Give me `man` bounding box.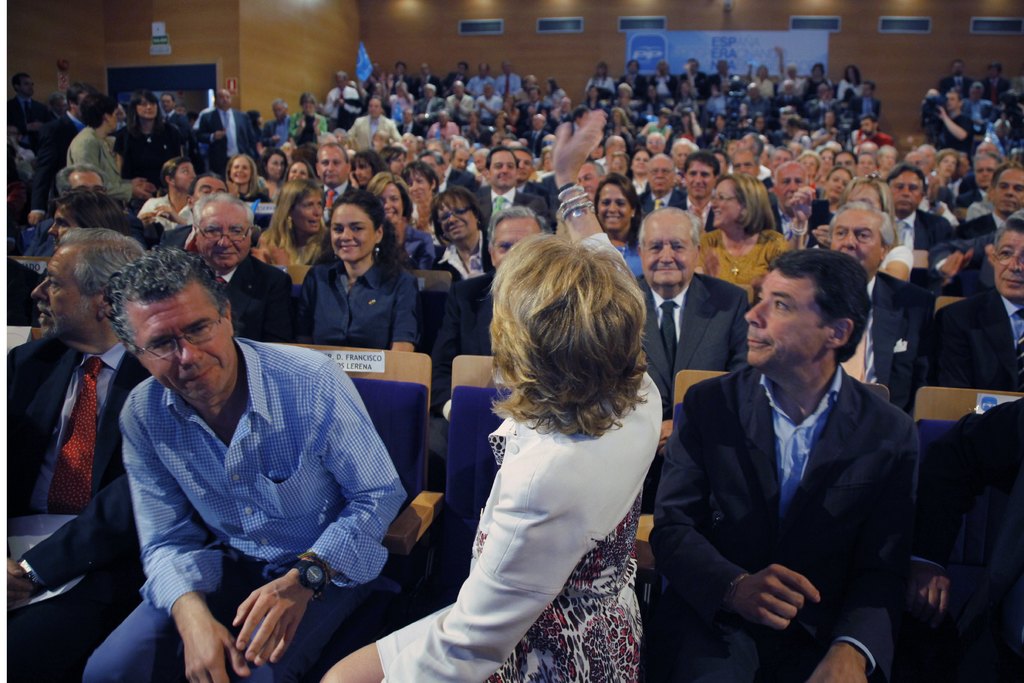
(left=660, top=231, right=931, bottom=670).
